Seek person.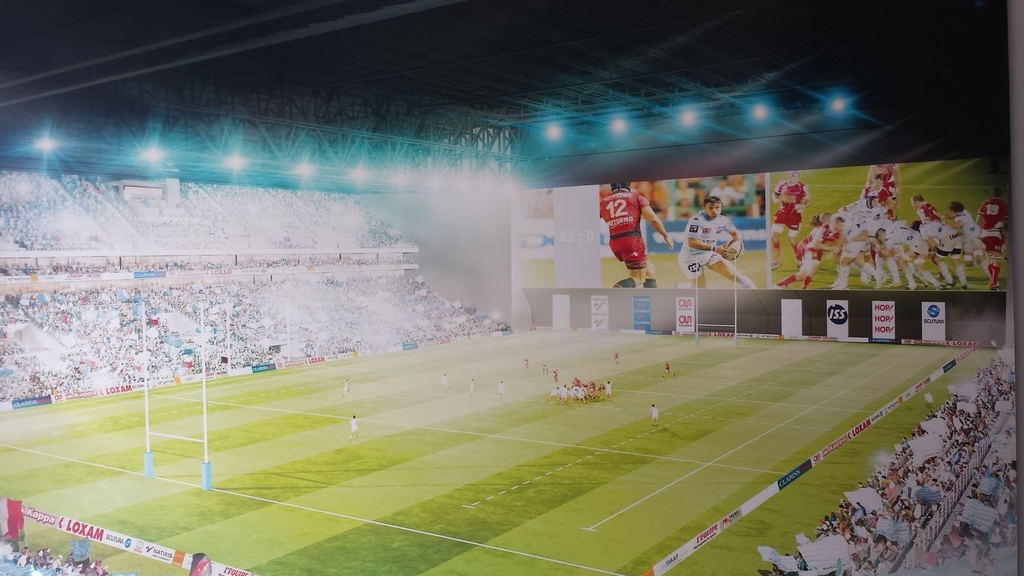
box(648, 403, 657, 422).
